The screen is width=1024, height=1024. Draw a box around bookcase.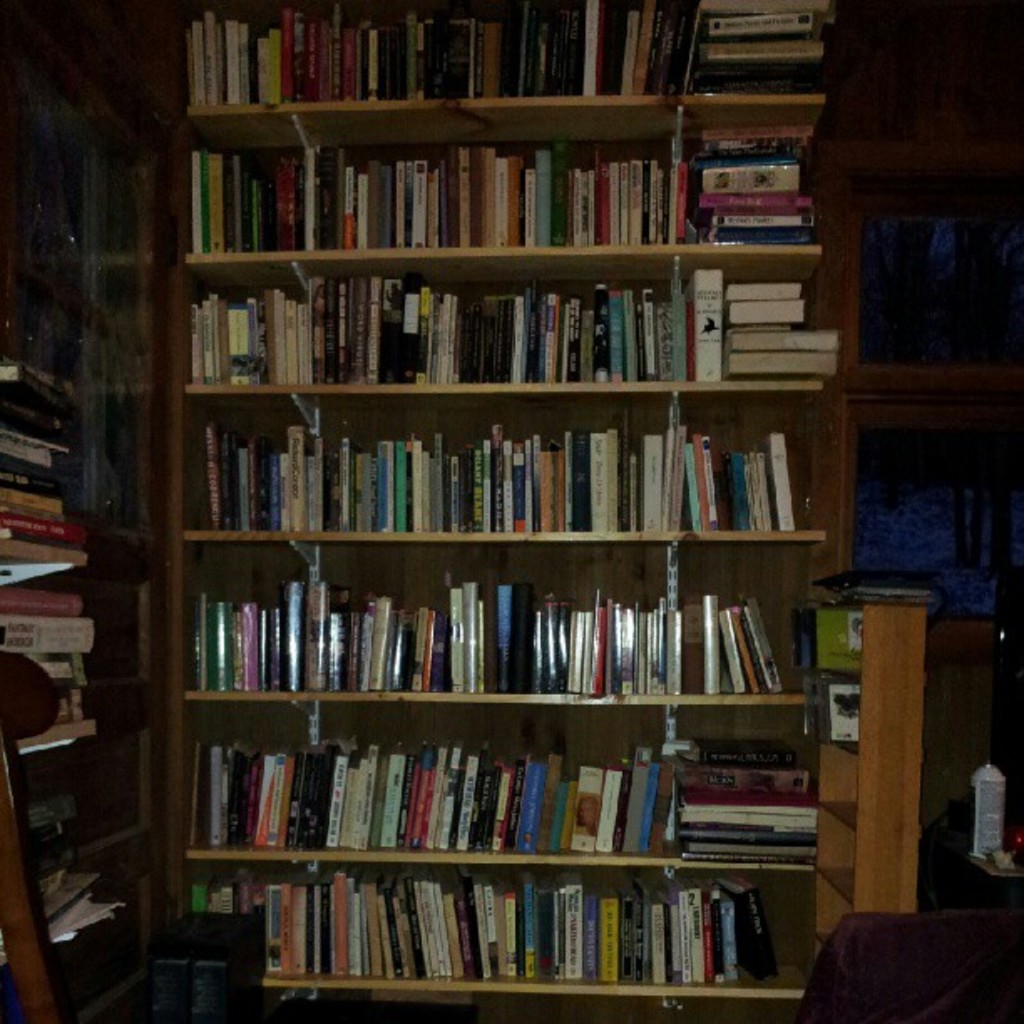
122:62:867:1016.
